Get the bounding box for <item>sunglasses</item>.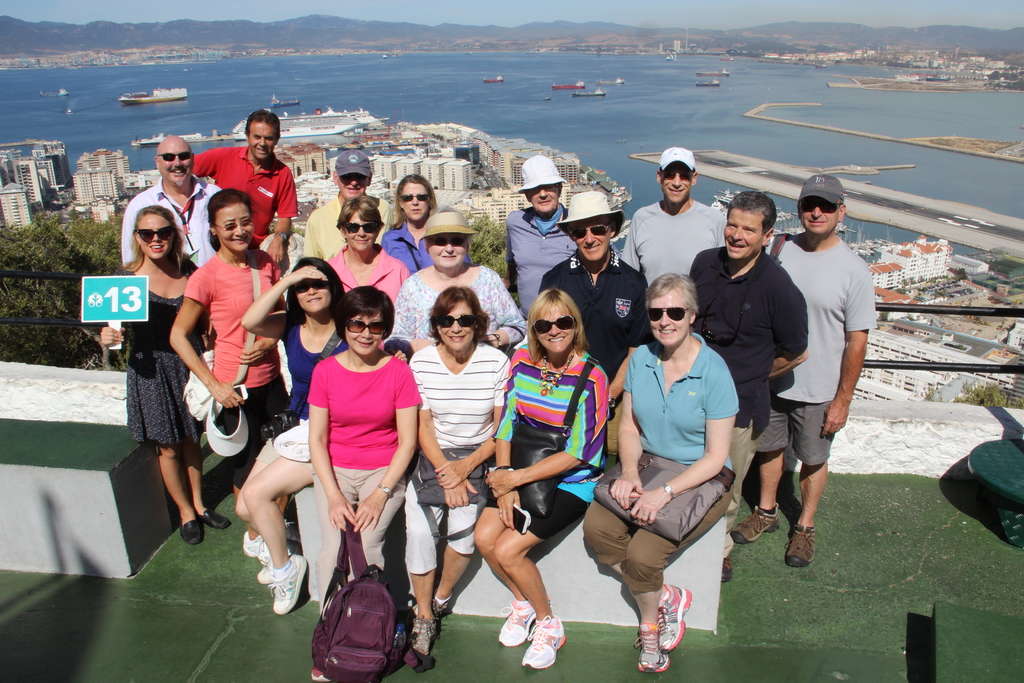
box(400, 193, 425, 204).
